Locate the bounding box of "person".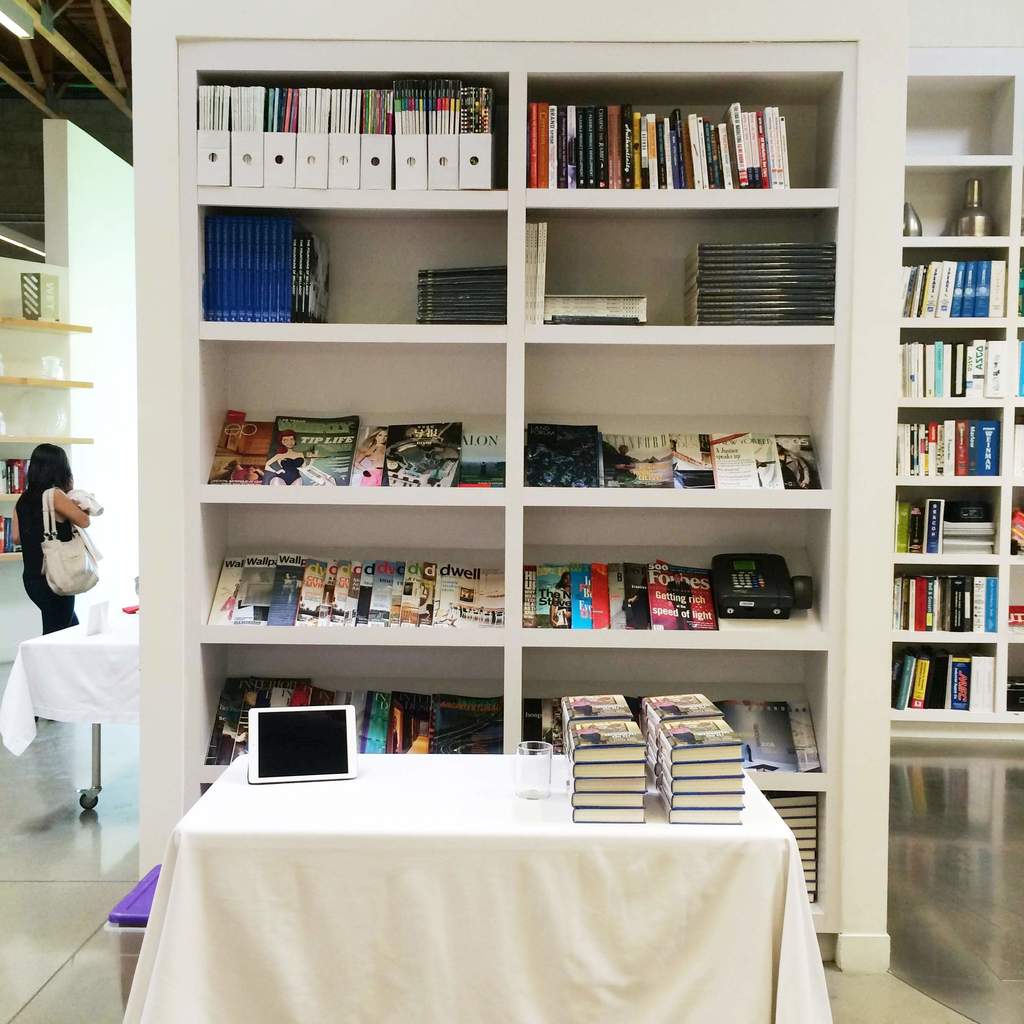
Bounding box: x1=265 y1=433 x2=312 y2=488.
